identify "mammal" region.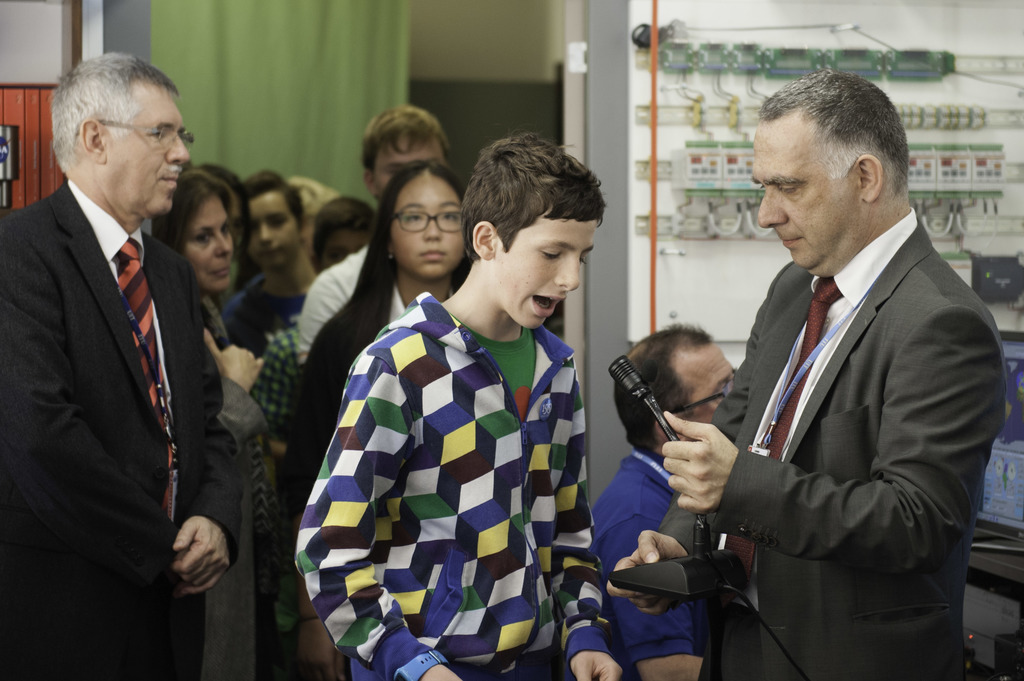
Region: select_region(307, 195, 376, 280).
